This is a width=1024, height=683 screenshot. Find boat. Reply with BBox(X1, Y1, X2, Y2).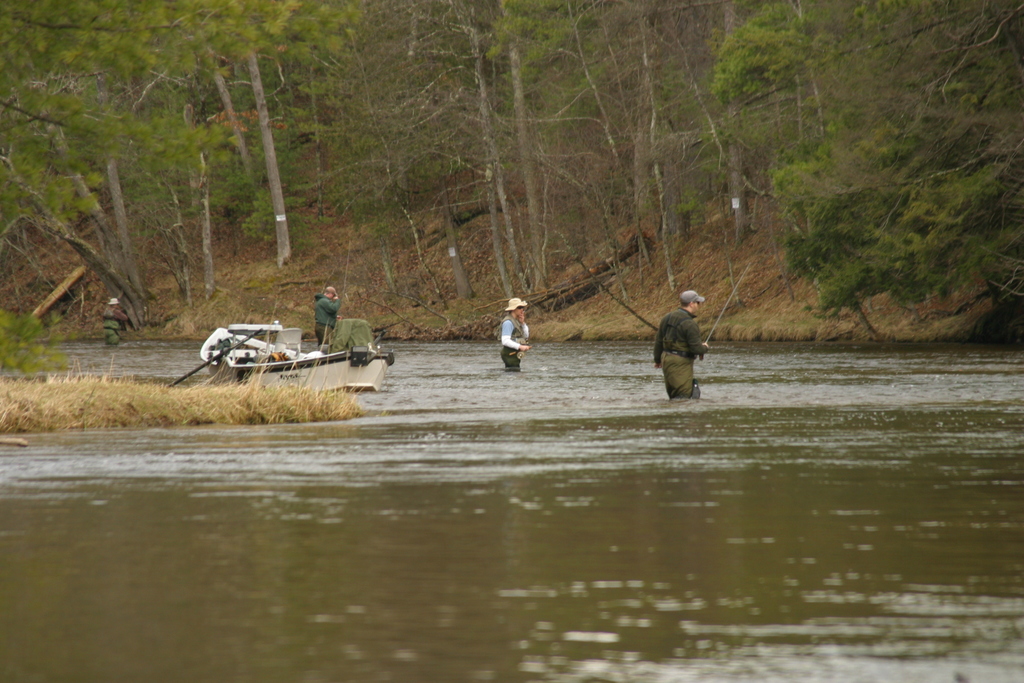
BBox(175, 299, 403, 402).
